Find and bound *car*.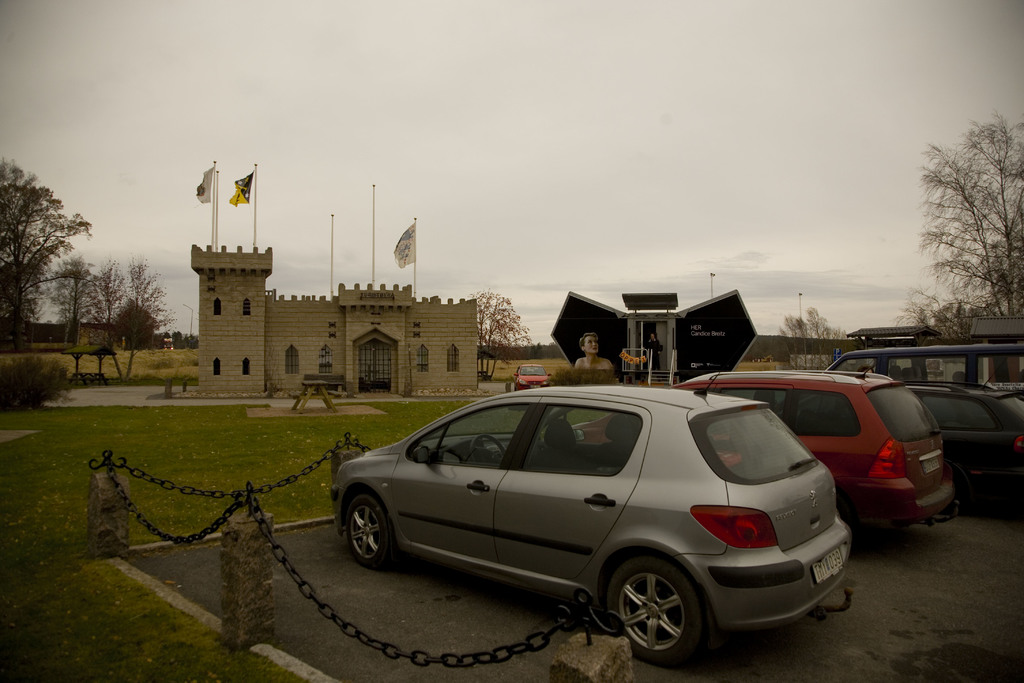
Bound: <region>565, 365, 956, 525</region>.
